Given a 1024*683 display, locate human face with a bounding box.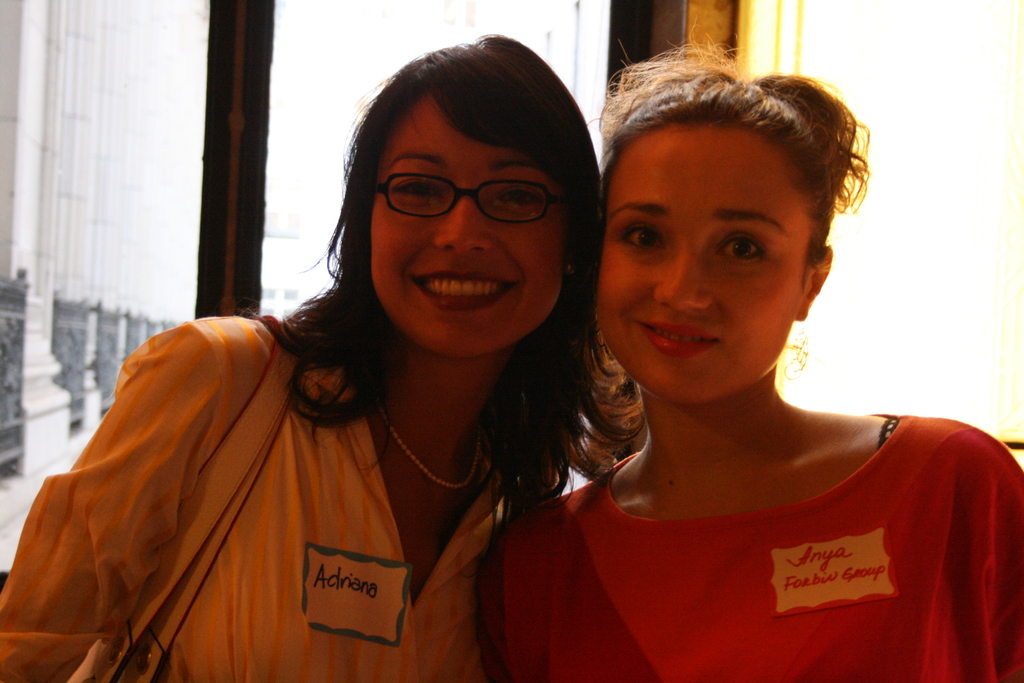
Located: bbox(598, 120, 806, 404).
